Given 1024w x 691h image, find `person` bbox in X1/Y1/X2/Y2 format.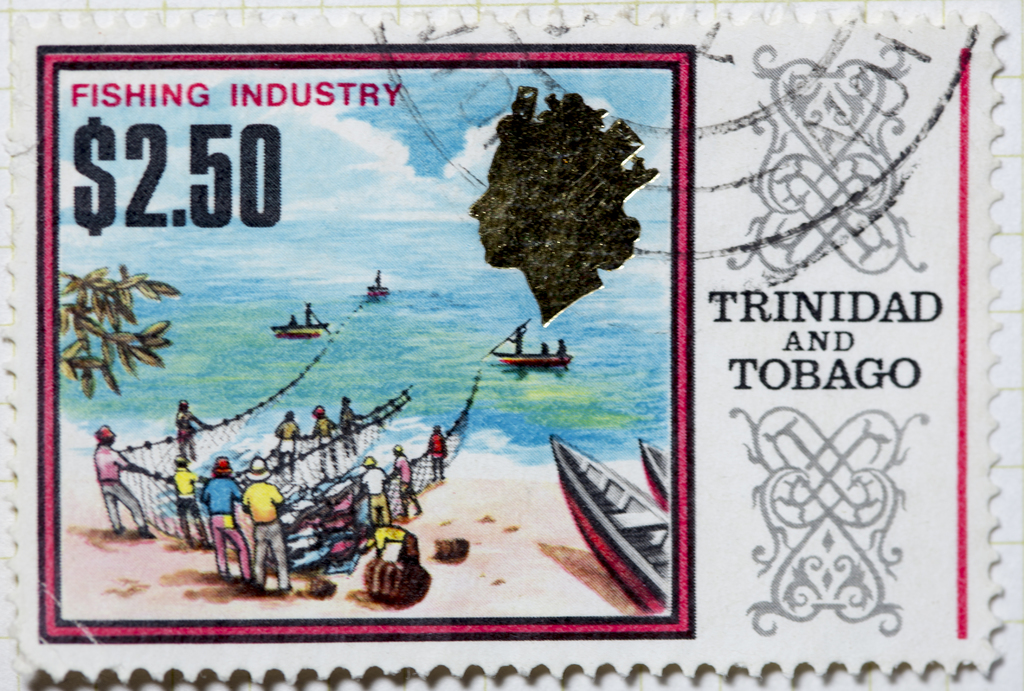
163/448/205/556.
